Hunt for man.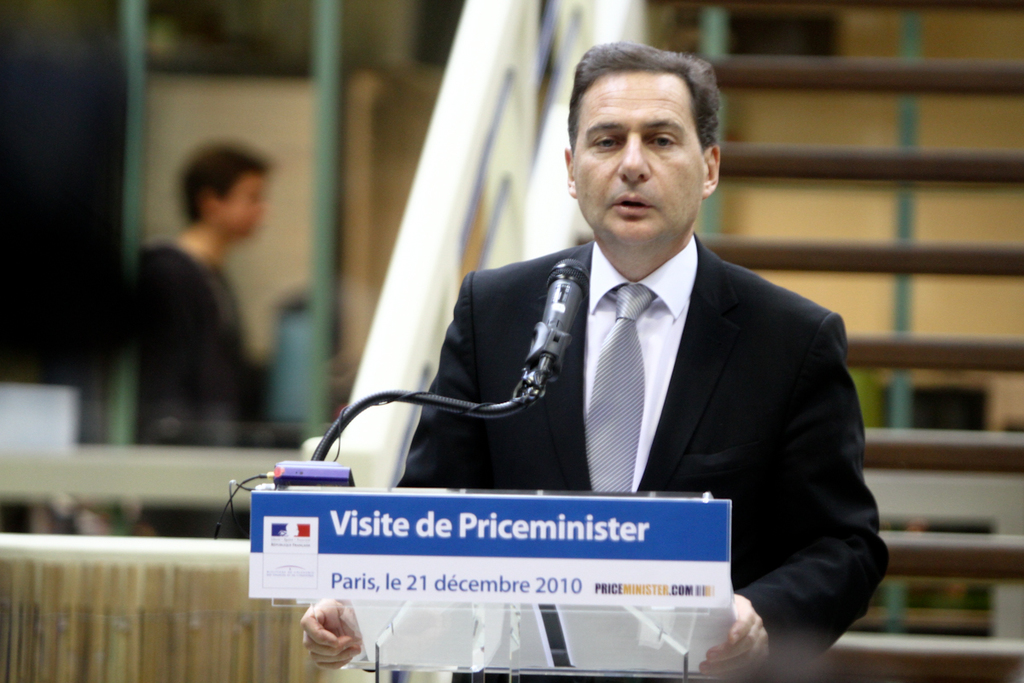
Hunted down at (left=330, top=71, right=889, bottom=641).
